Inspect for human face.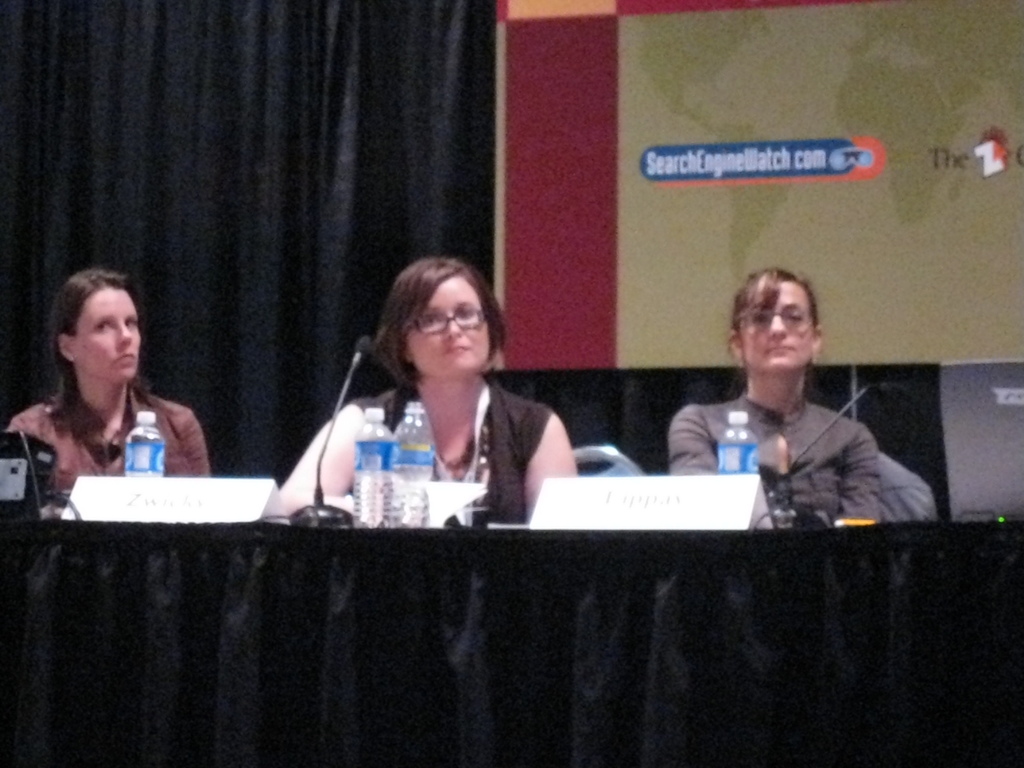
Inspection: <box>407,284,503,384</box>.
